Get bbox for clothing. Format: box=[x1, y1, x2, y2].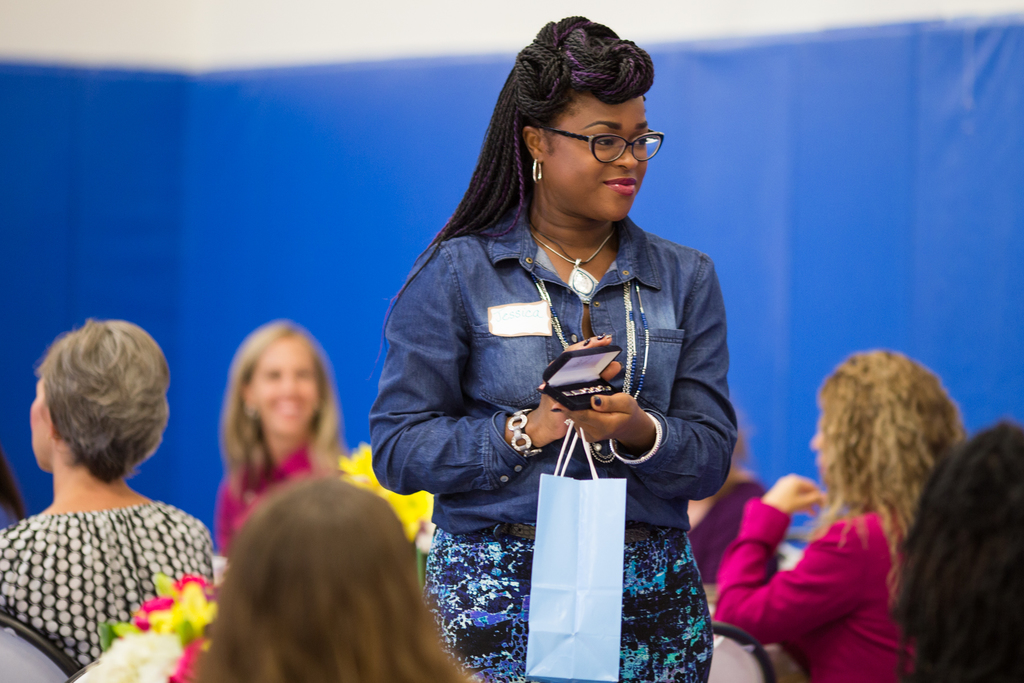
box=[216, 435, 317, 553].
